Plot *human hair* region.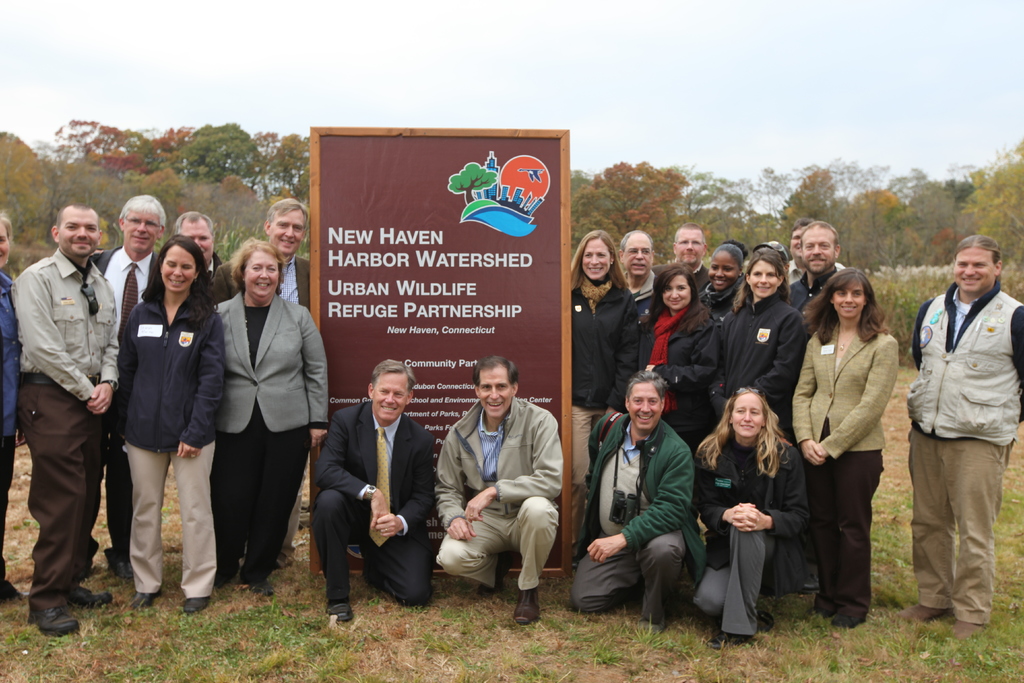
Plotted at [569, 231, 630, 290].
